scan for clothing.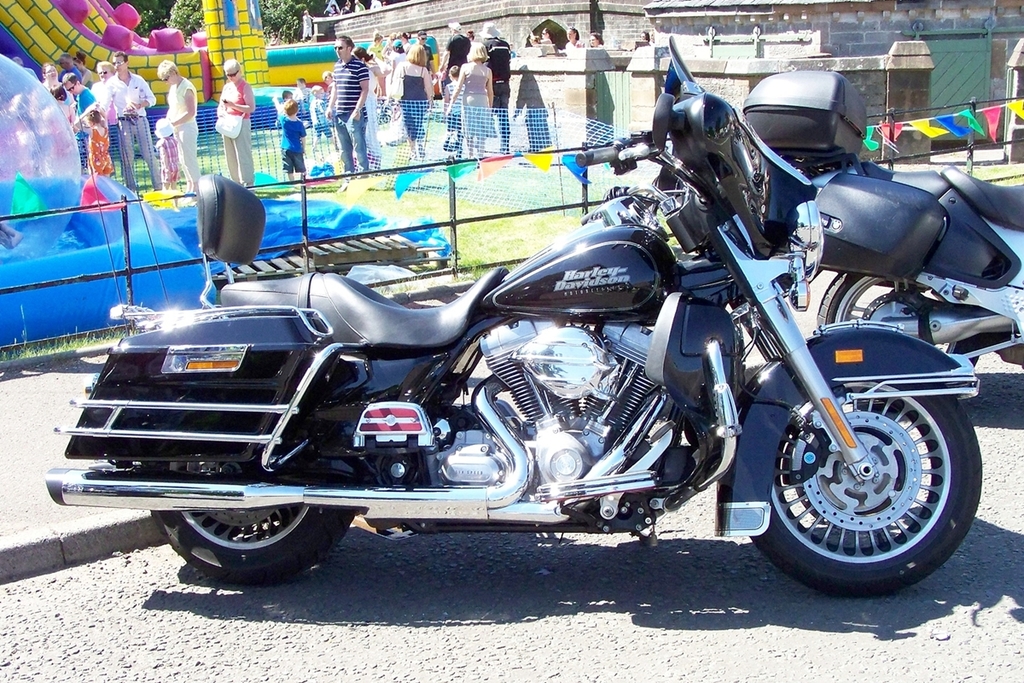
Scan result: <box>276,114,308,173</box>.
